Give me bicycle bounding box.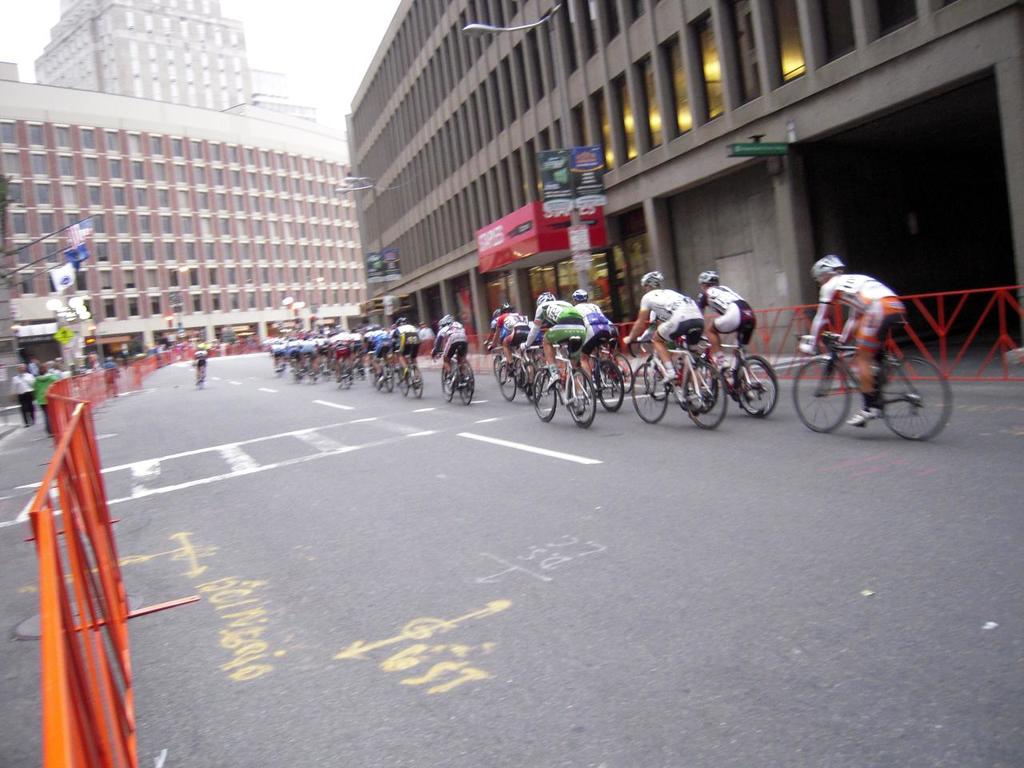
Rect(670, 328, 782, 418).
